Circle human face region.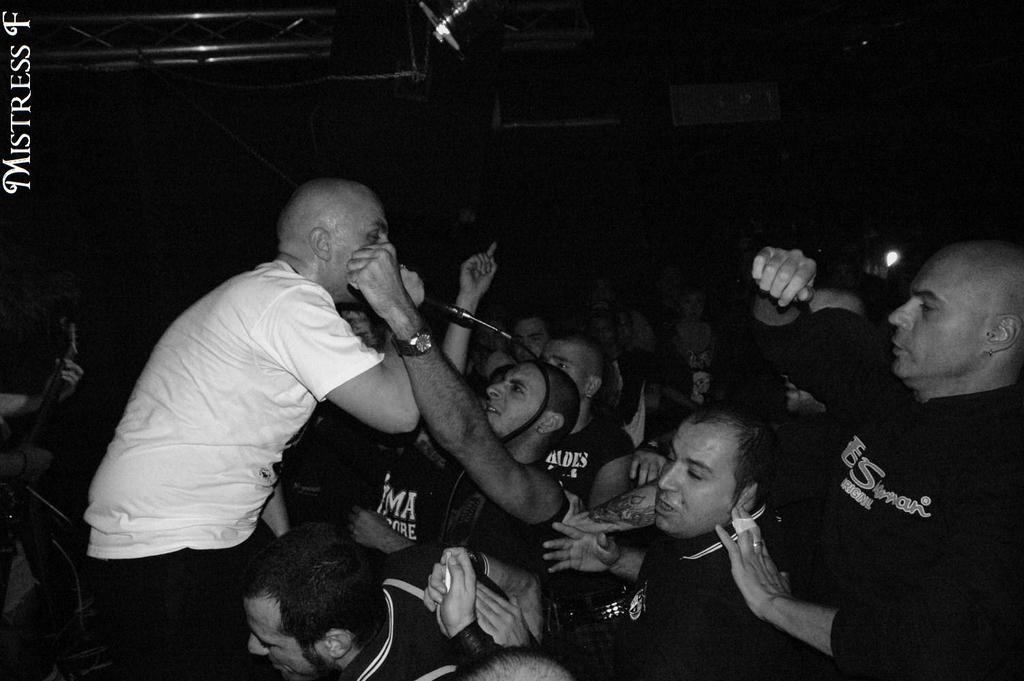
Region: locate(513, 314, 554, 364).
